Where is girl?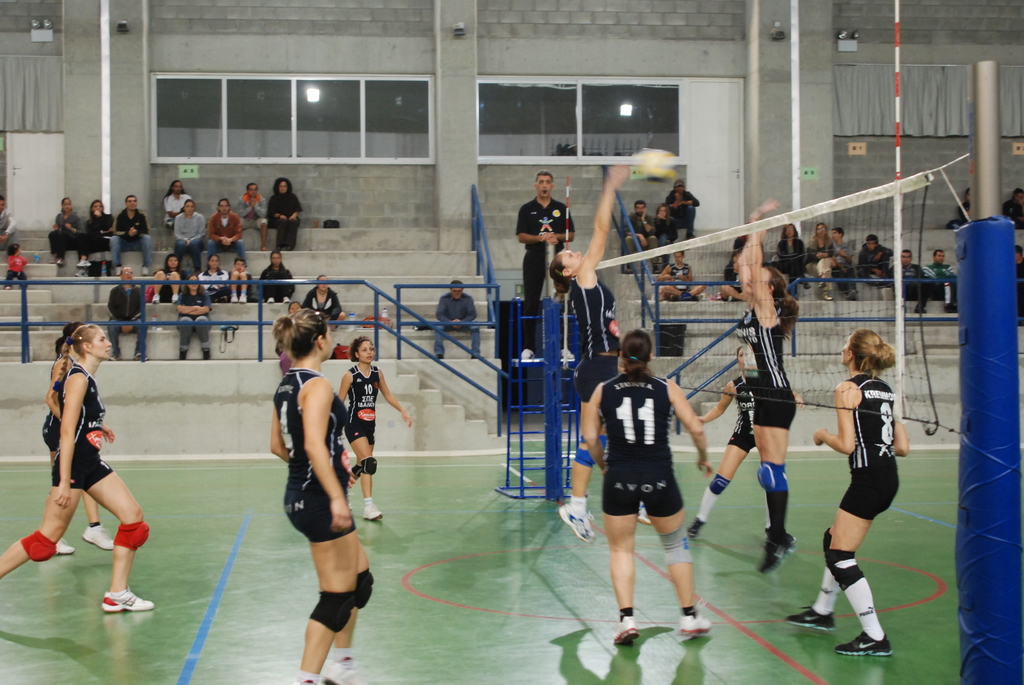
[left=547, top=161, right=632, bottom=544].
